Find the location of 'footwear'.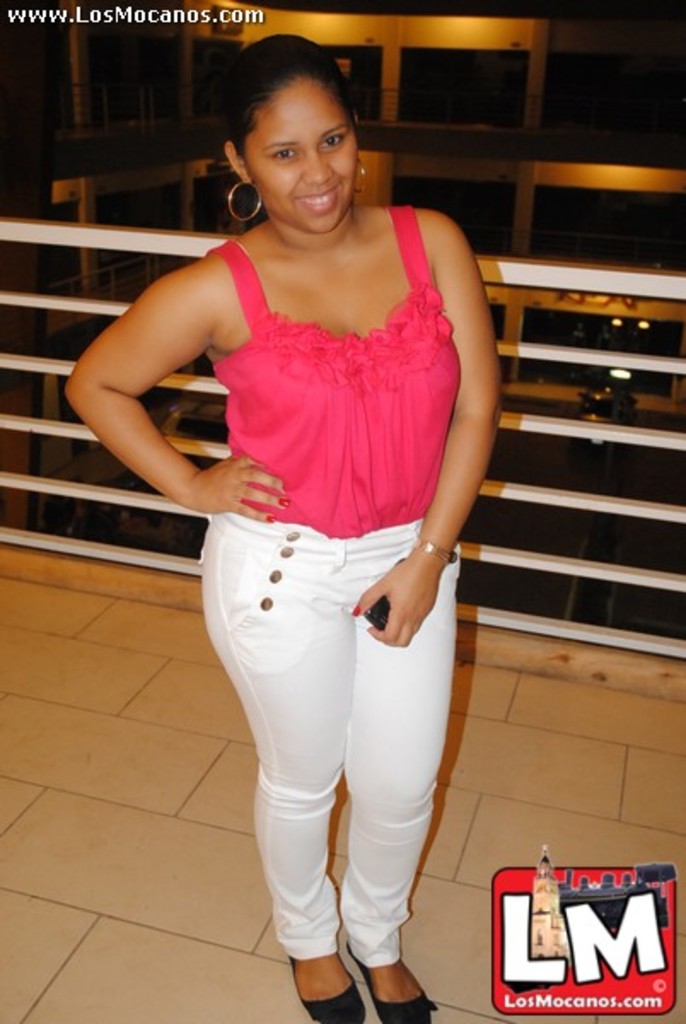
Location: locate(348, 944, 432, 1022).
